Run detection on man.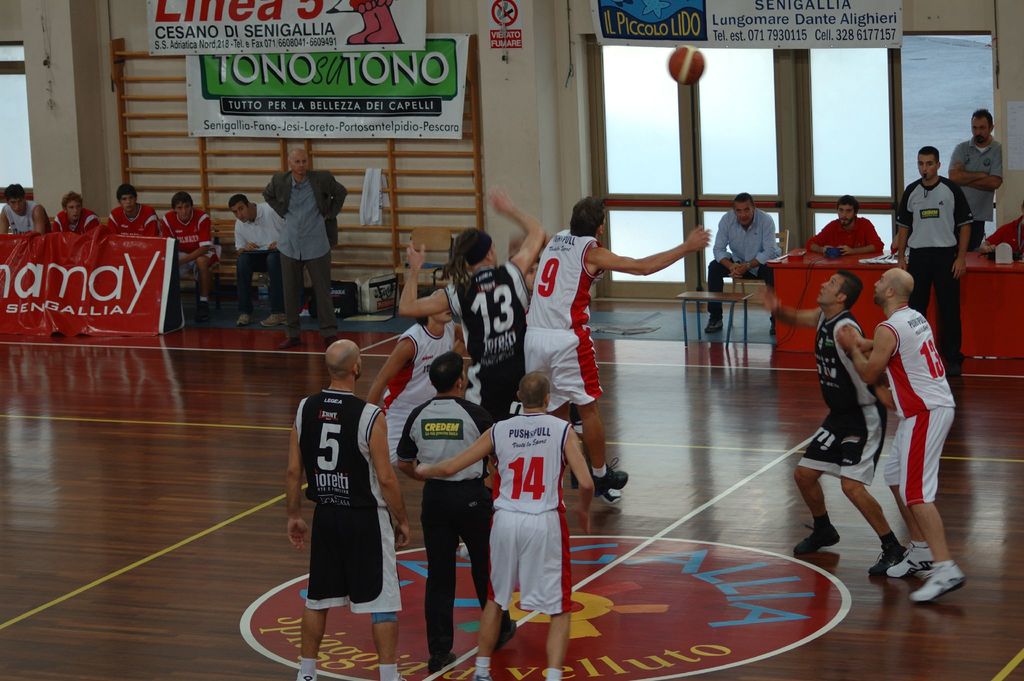
Result: bbox=[885, 146, 970, 390].
